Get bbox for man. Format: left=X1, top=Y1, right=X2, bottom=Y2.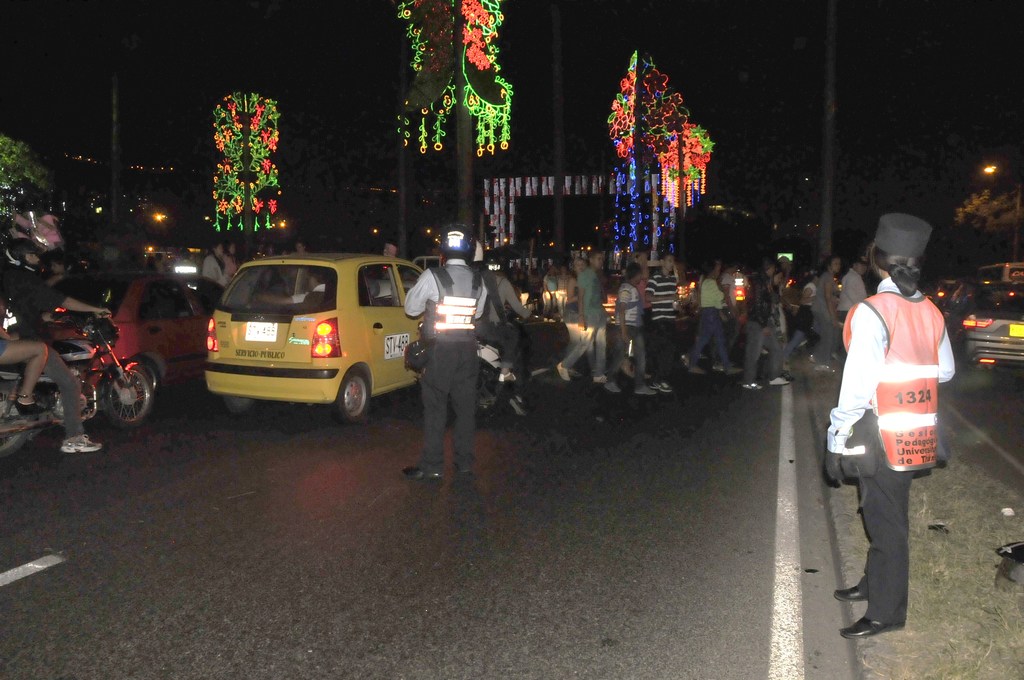
left=406, top=234, right=476, bottom=482.
